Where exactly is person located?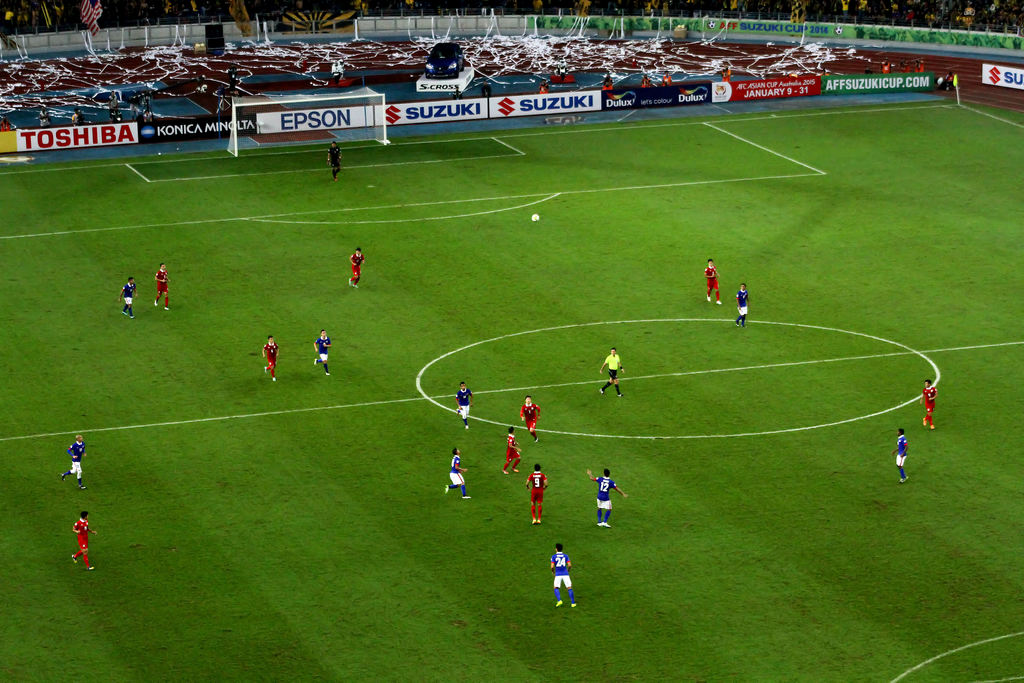
Its bounding box is [x1=457, y1=383, x2=476, y2=429].
